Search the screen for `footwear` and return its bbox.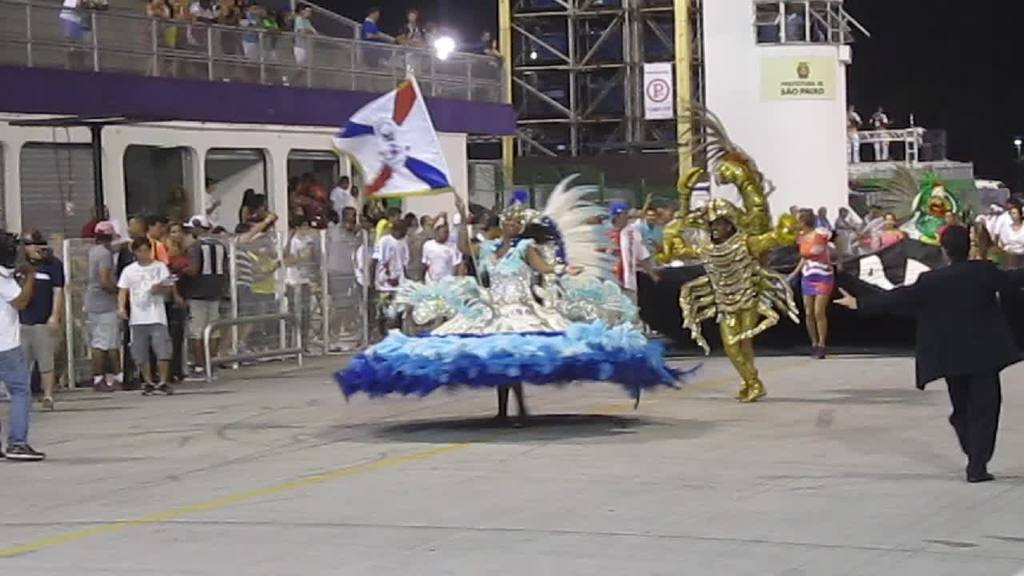
Found: [left=969, top=460, right=1002, bottom=482].
